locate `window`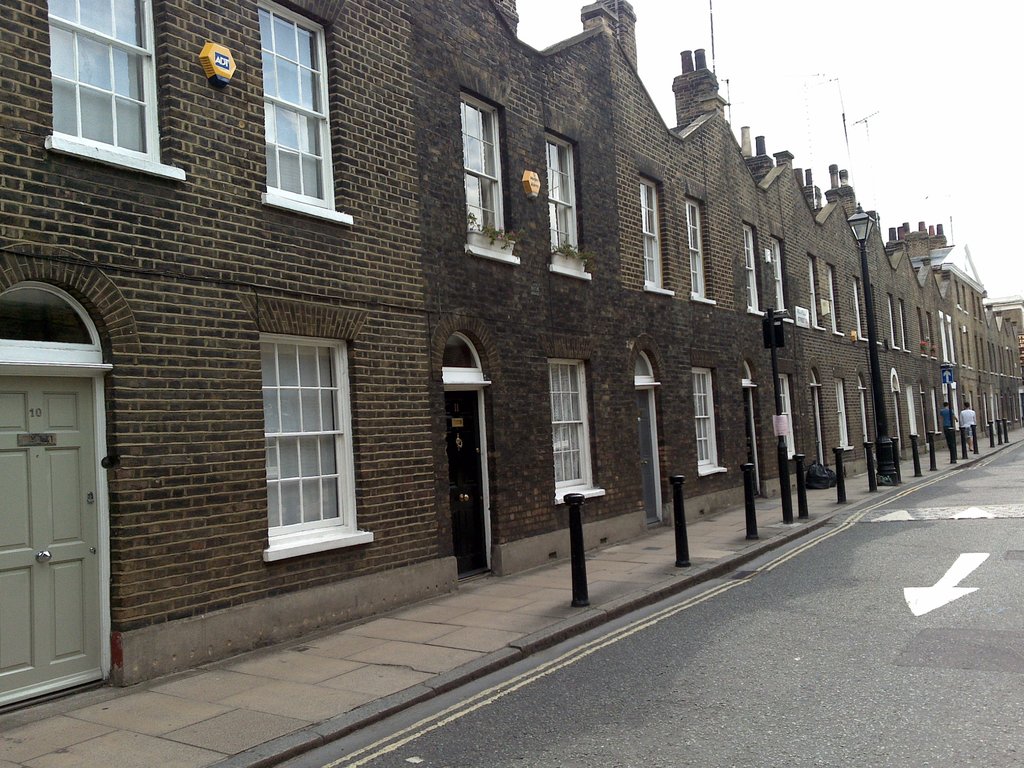
locate(550, 358, 607, 504)
